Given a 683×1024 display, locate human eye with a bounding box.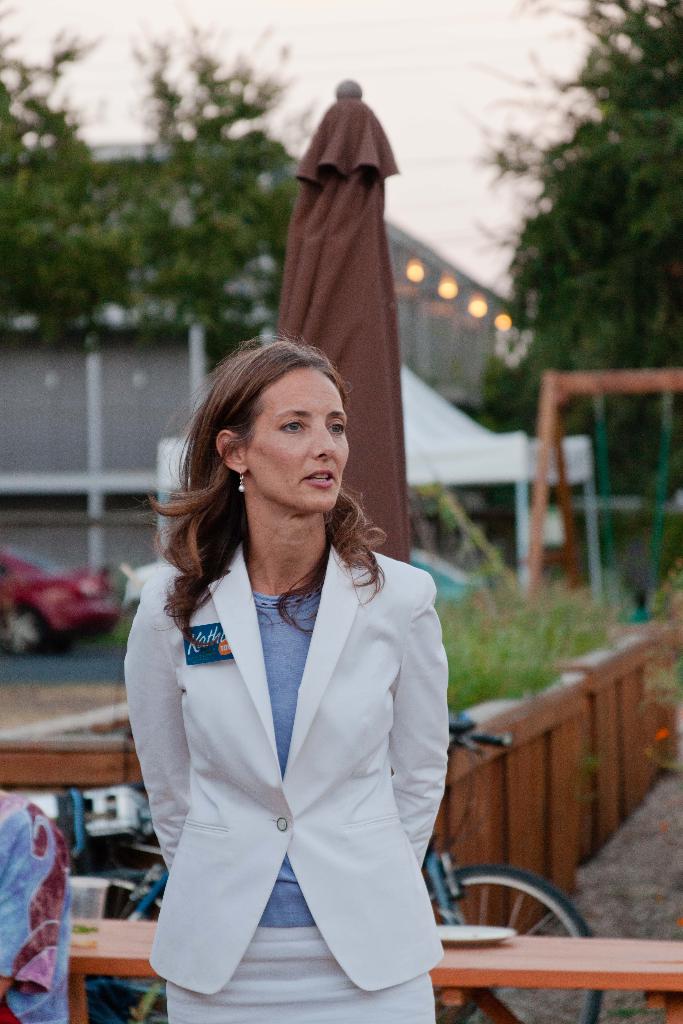
Located: l=325, t=415, r=347, b=436.
